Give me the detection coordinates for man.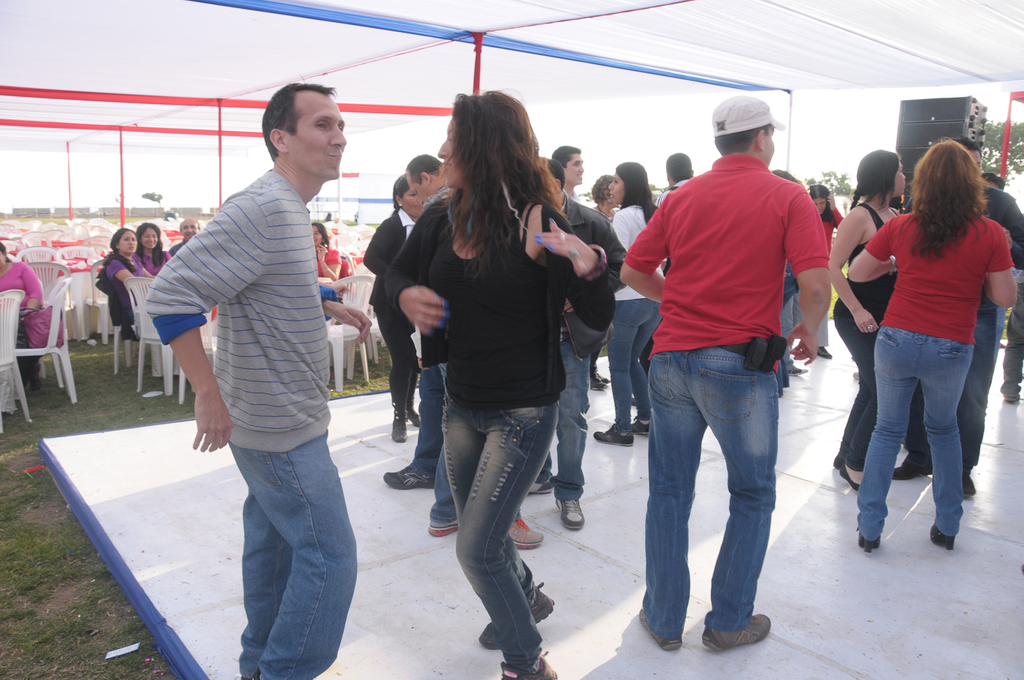
pyautogui.locateOnScreen(151, 91, 370, 645).
